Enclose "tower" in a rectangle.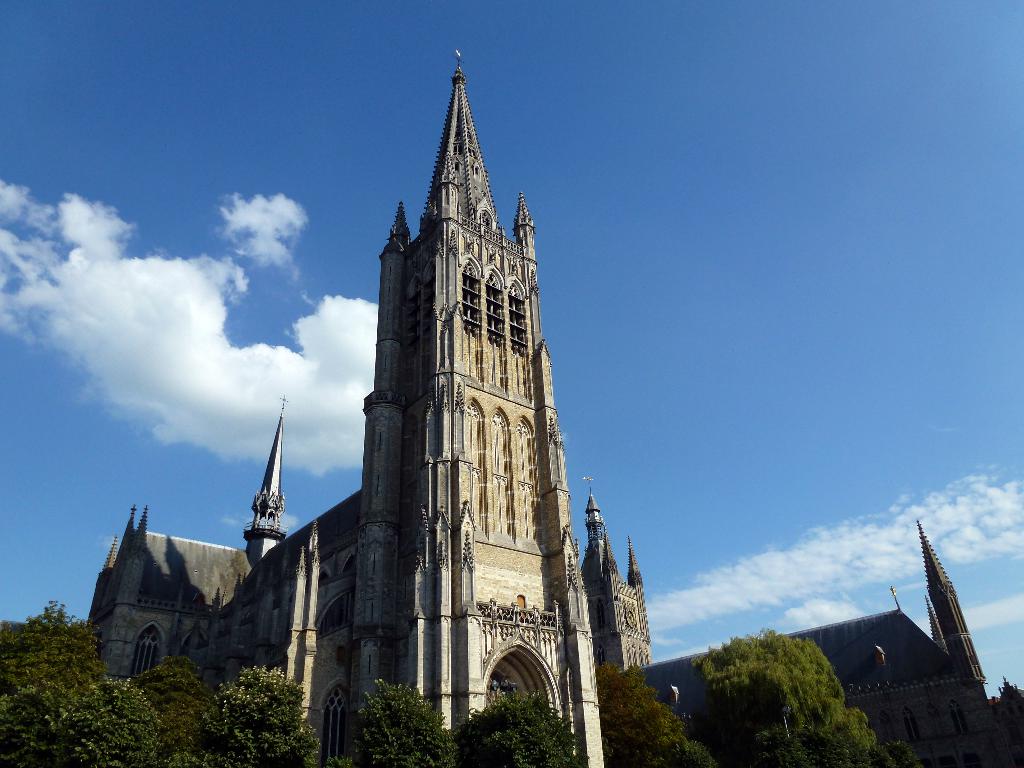
bbox=[240, 408, 284, 566].
